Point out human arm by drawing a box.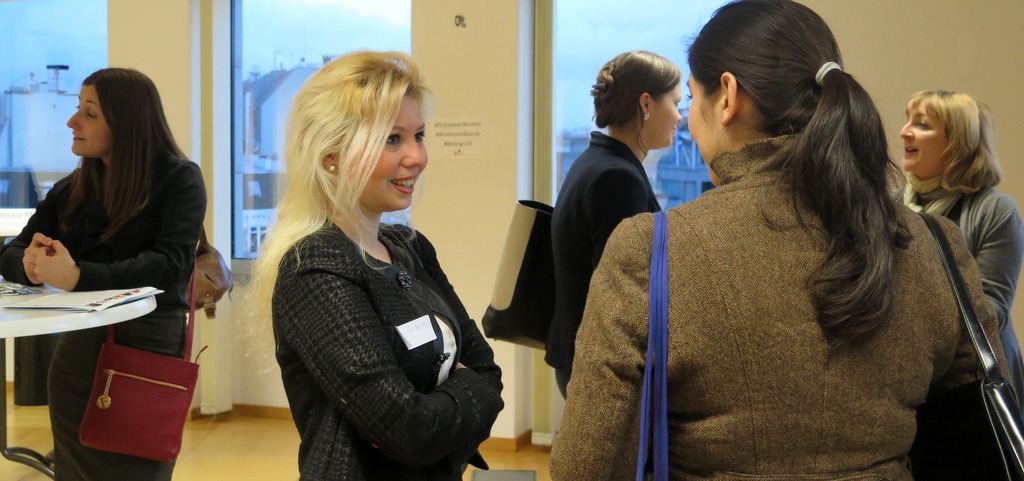
[548, 224, 650, 480].
